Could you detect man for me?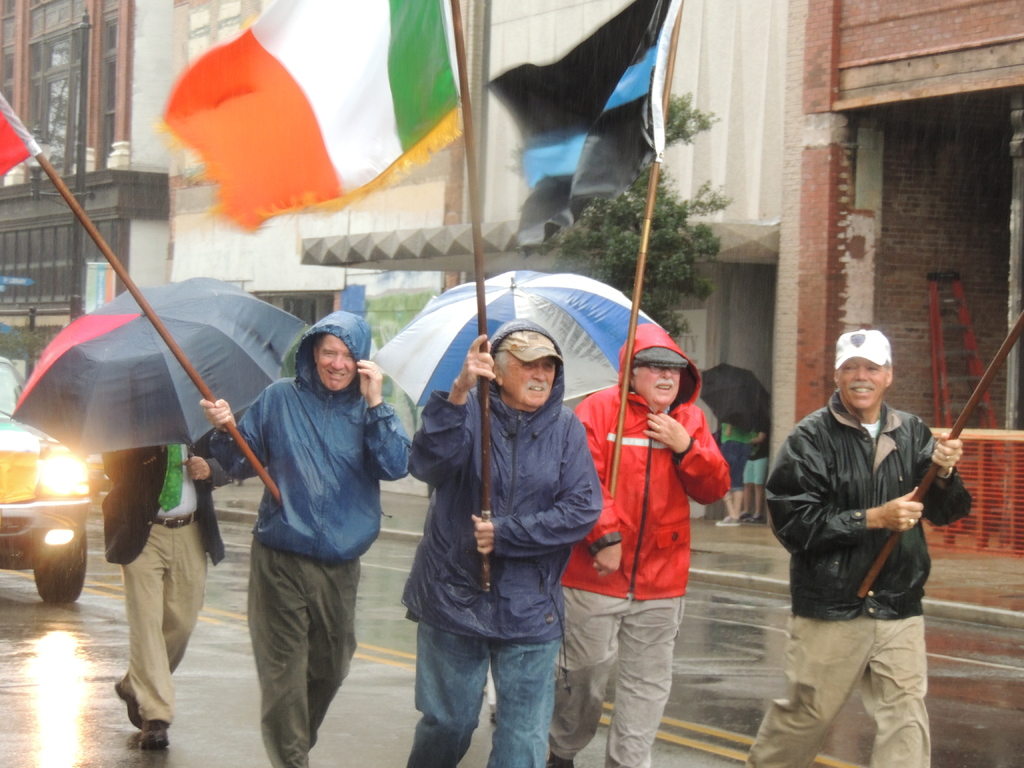
Detection result: (196,312,408,767).
